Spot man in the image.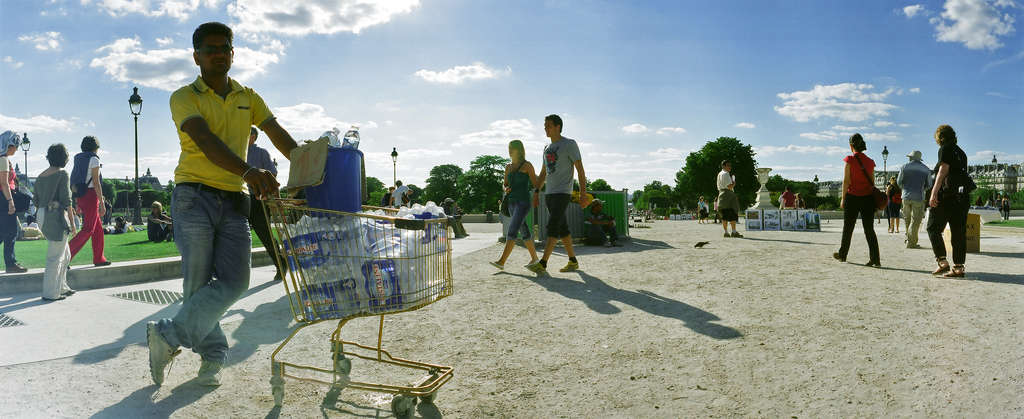
man found at left=924, top=136, right=974, bottom=281.
